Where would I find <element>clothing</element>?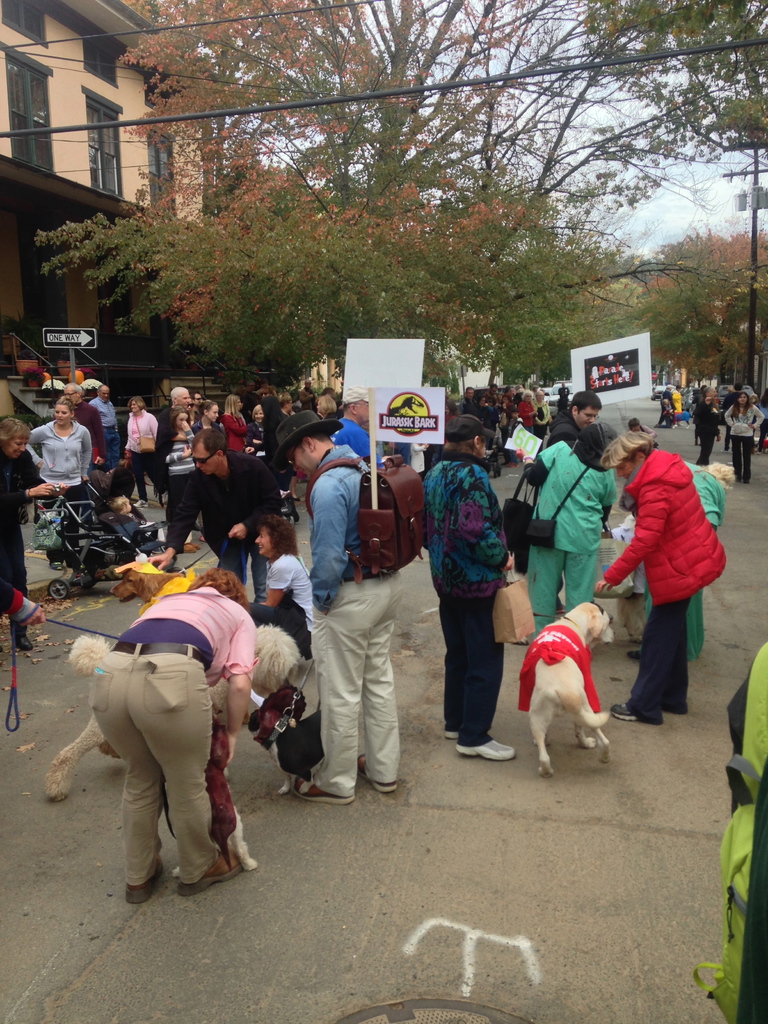
At bbox=(315, 440, 403, 803).
